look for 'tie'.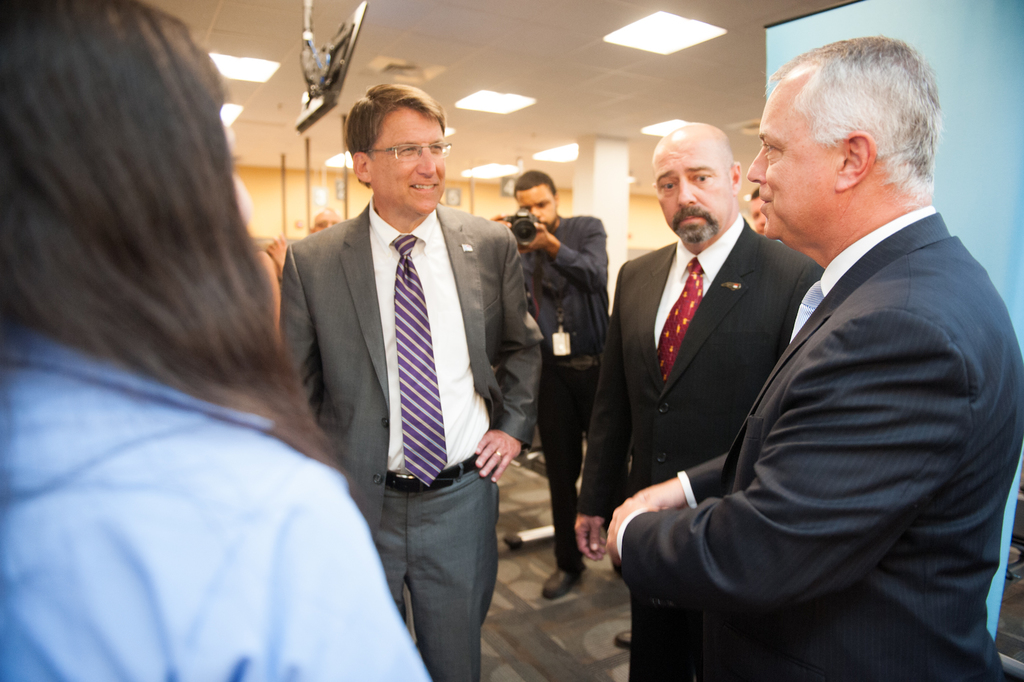
Found: left=388, top=231, right=448, bottom=488.
